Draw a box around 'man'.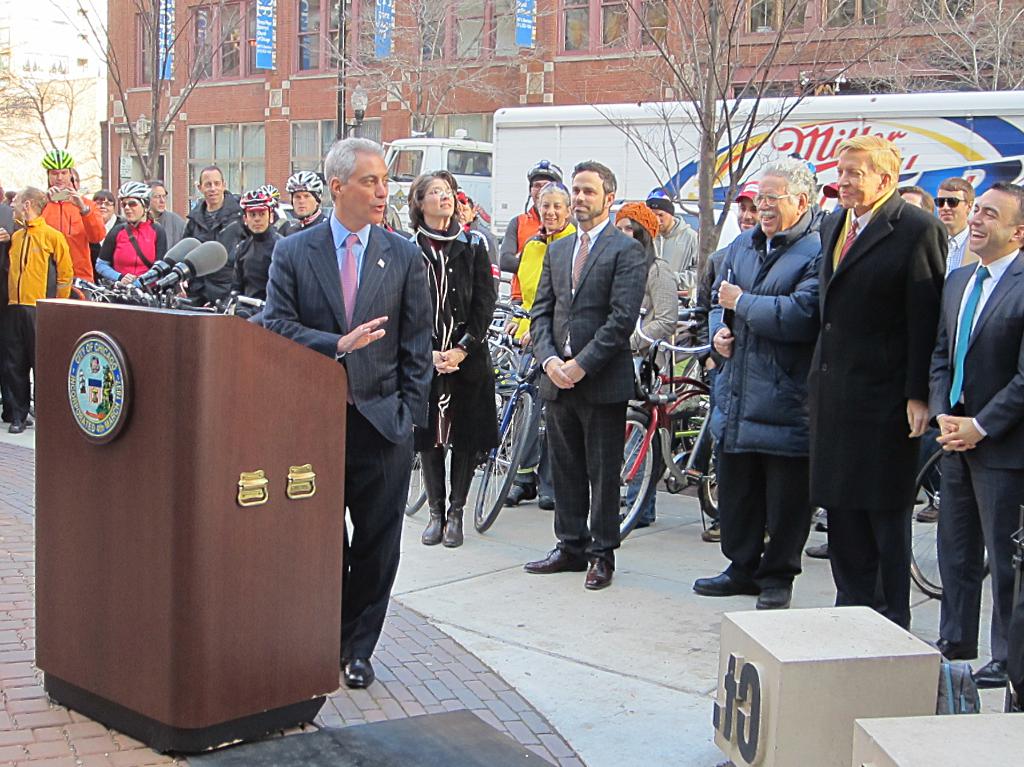
bbox(230, 186, 287, 313).
